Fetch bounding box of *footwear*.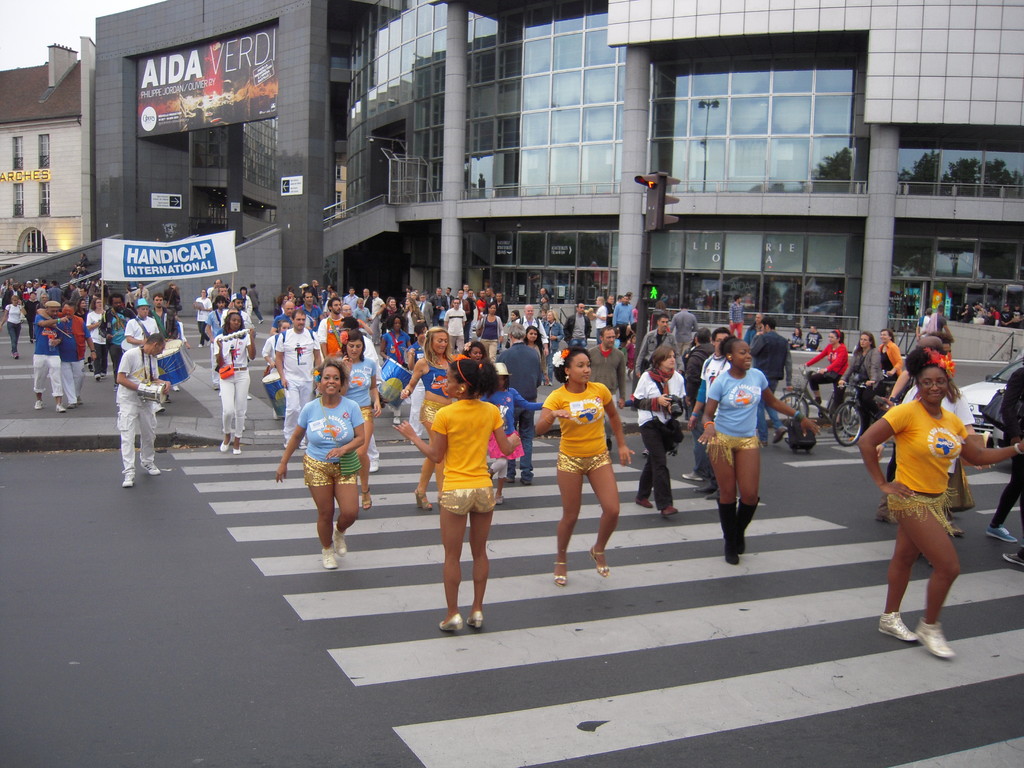
Bbox: 437,611,462,627.
